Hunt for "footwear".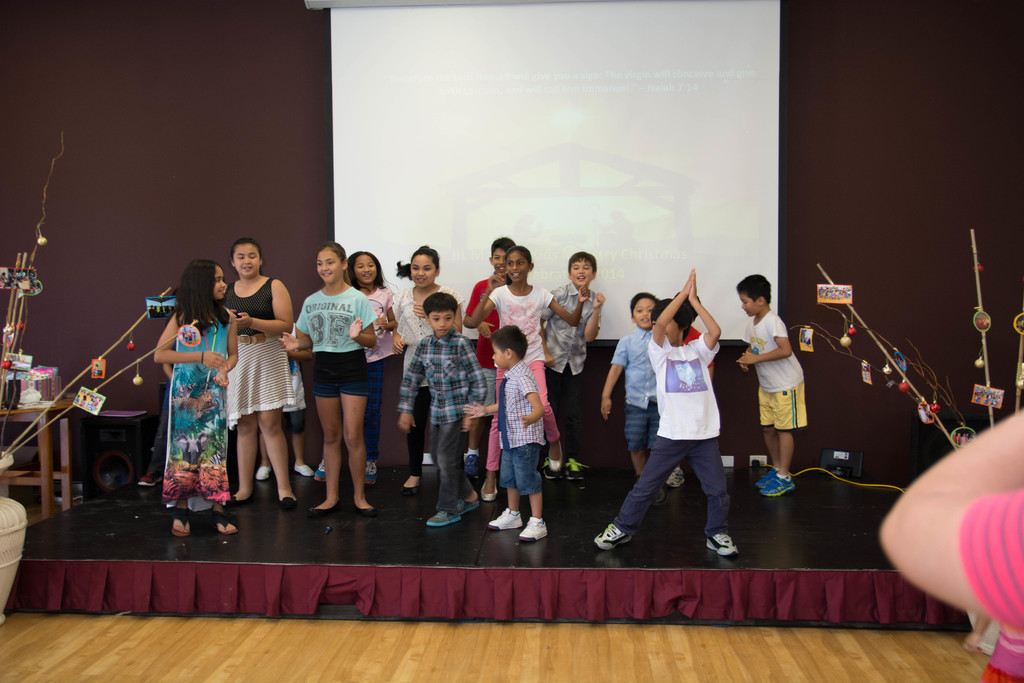
Hunted down at box=[347, 493, 381, 517].
